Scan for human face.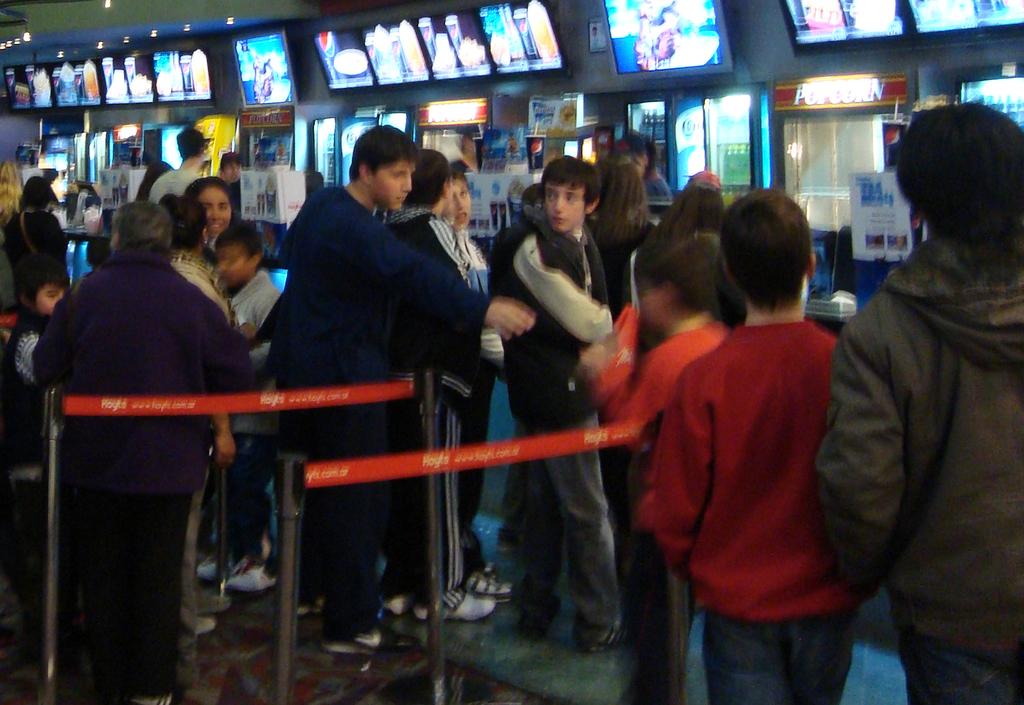
Scan result: [left=225, top=163, right=240, bottom=180].
